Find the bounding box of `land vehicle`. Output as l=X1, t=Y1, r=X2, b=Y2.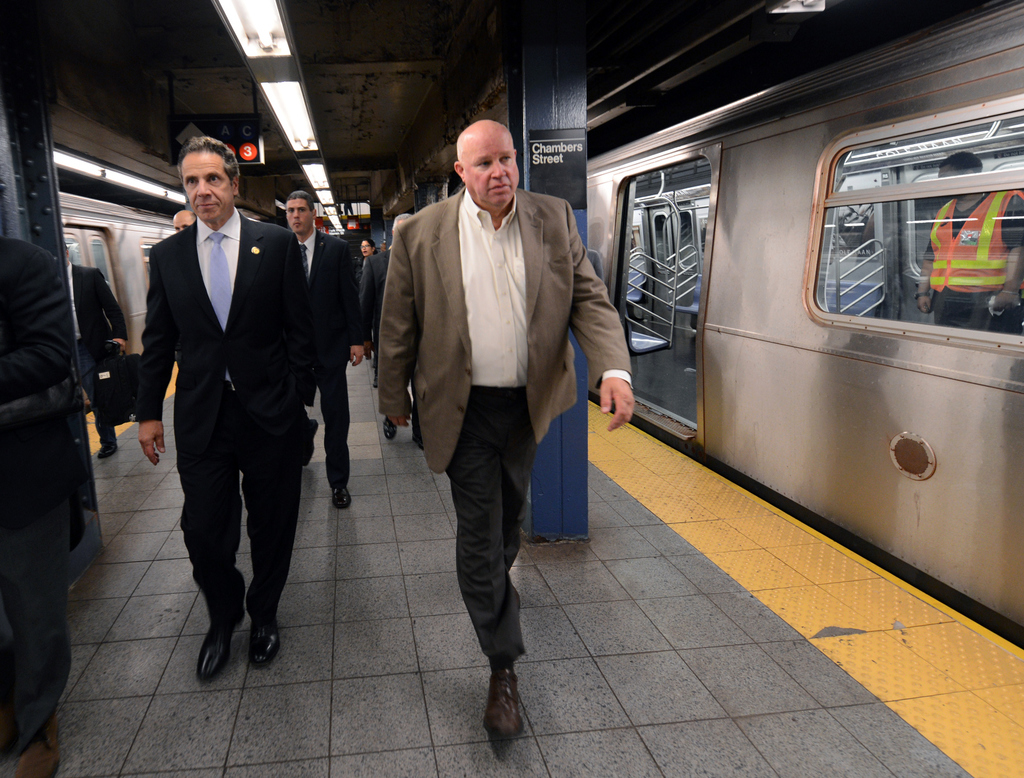
l=584, t=0, r=1023, b=634.
